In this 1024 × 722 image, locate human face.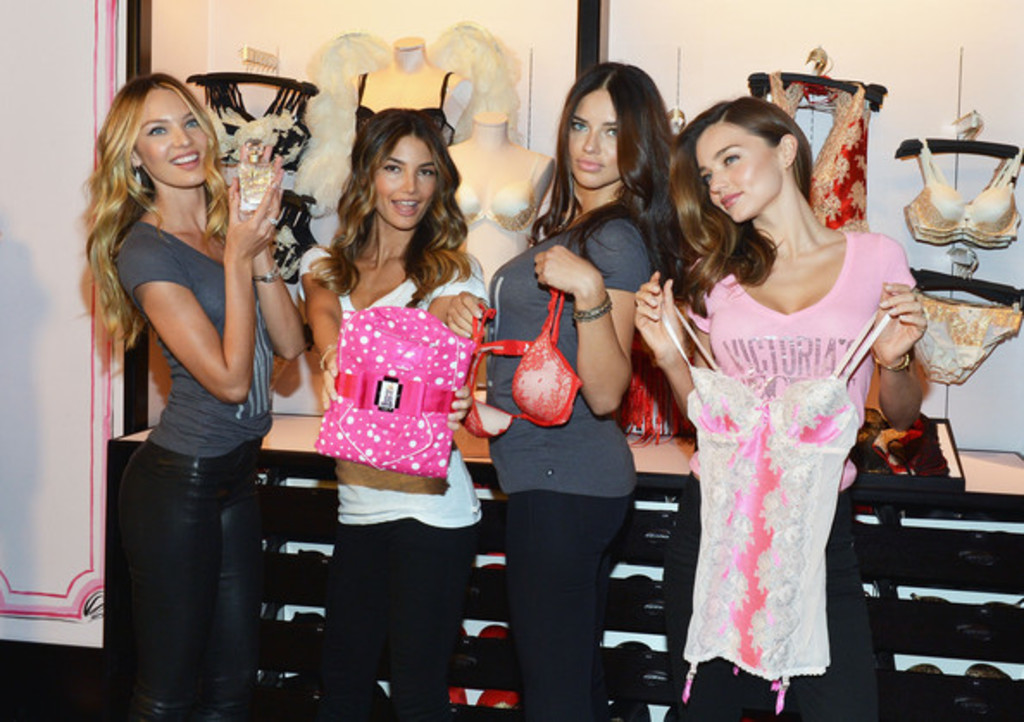
Bounding box: bbox(129, 91, 210, 191).
